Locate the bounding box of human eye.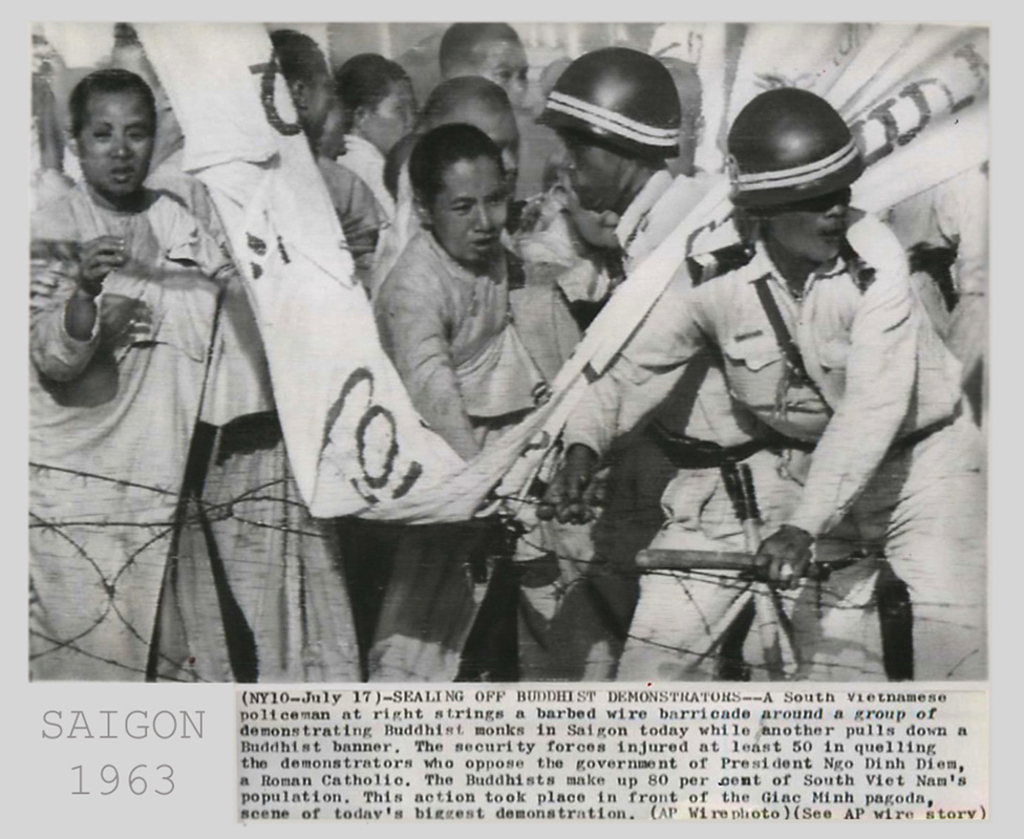
Bounding box: <region>494, 68, 515, 85</region>.
